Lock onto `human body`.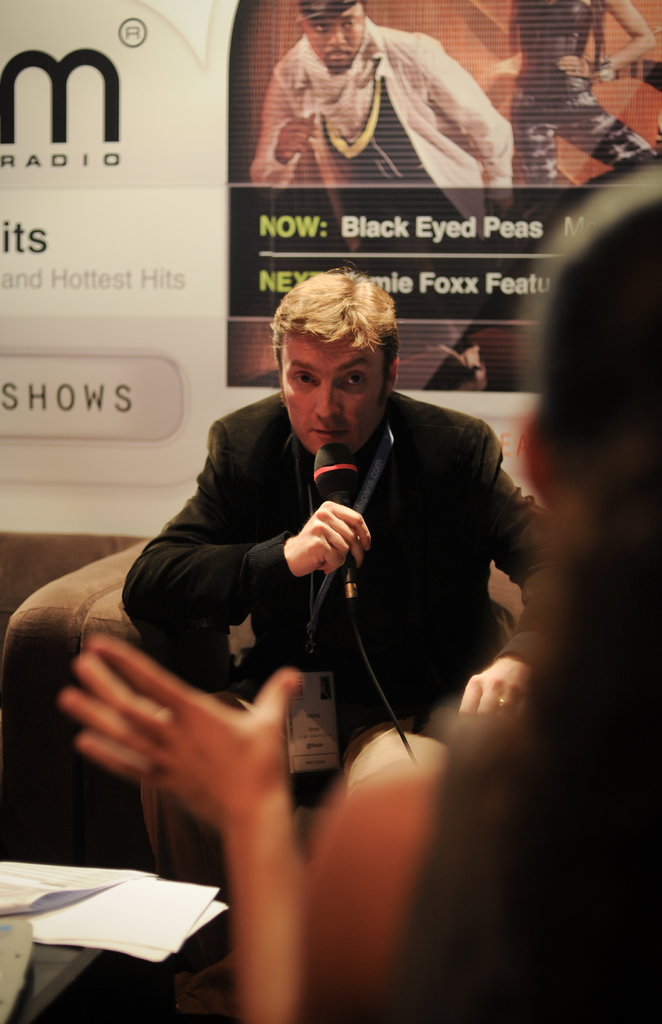
Locked: 120:252:532:870.
